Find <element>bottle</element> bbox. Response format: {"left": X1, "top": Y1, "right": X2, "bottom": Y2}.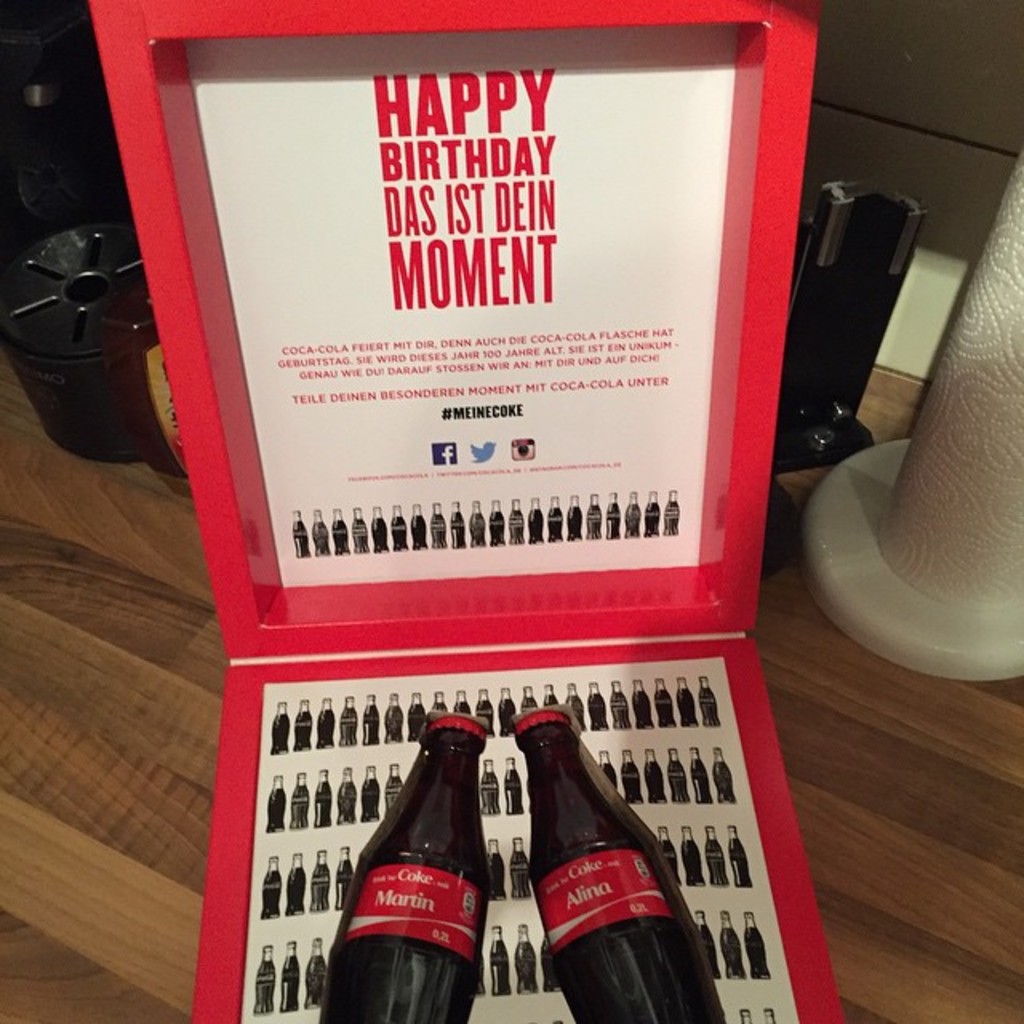
{"left": 526, "top": 494, "right": 544, "bottom": 546}.
